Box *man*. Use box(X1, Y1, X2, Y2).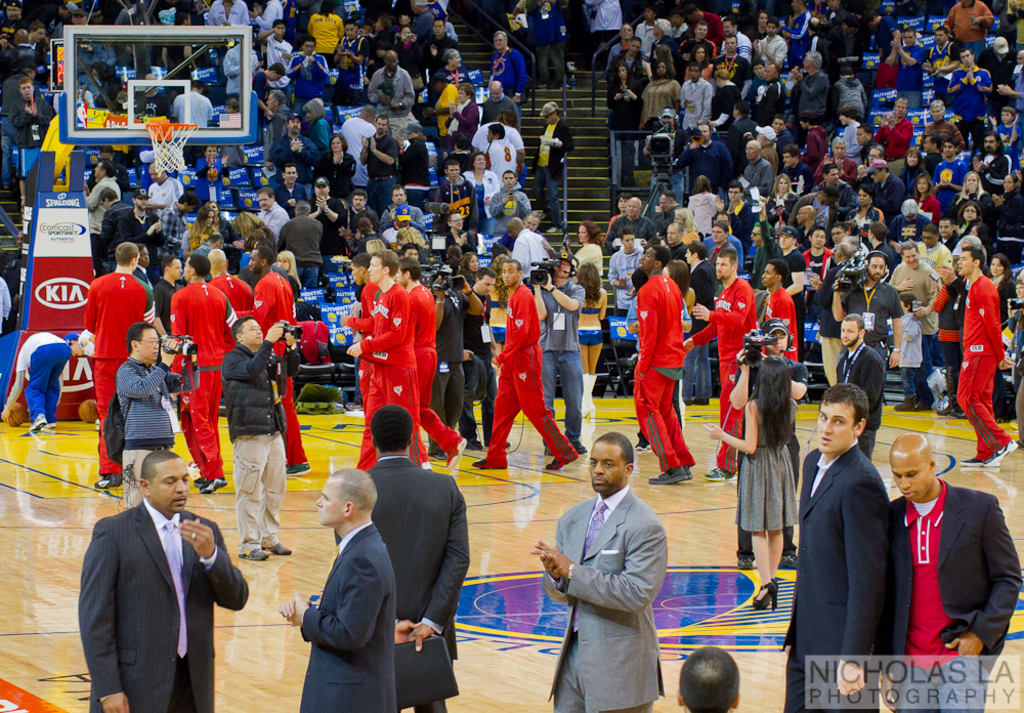
box(328, 399, 471, 712).
